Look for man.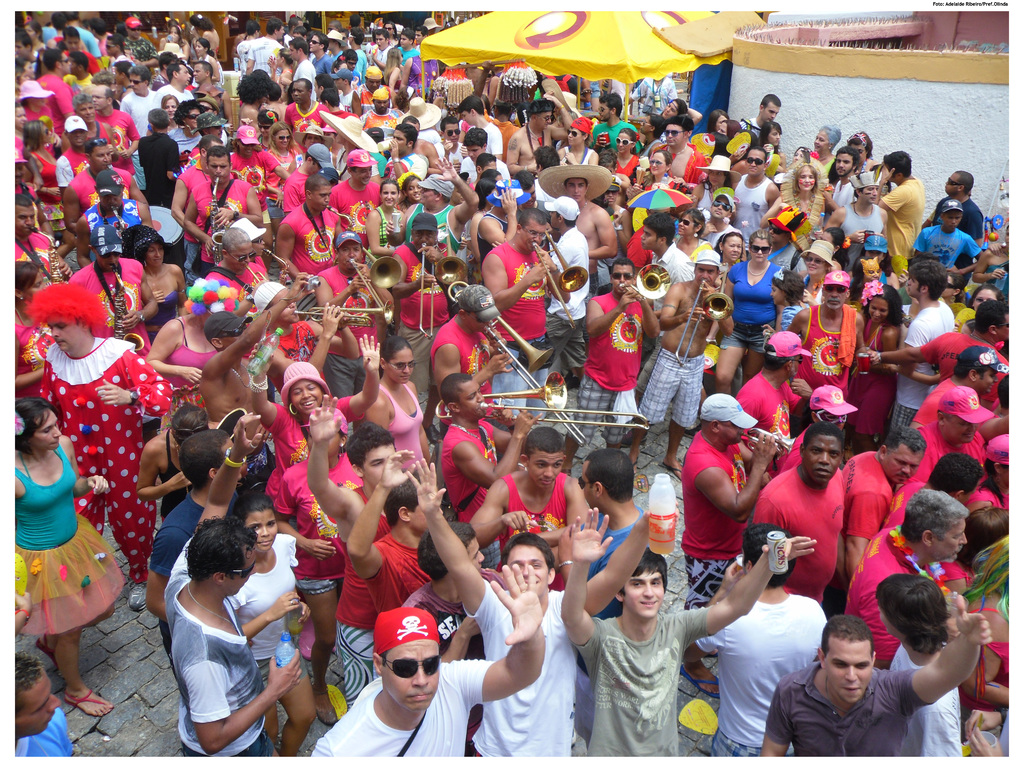
Found: (left=205, top=230, right=255, bottom=304).
